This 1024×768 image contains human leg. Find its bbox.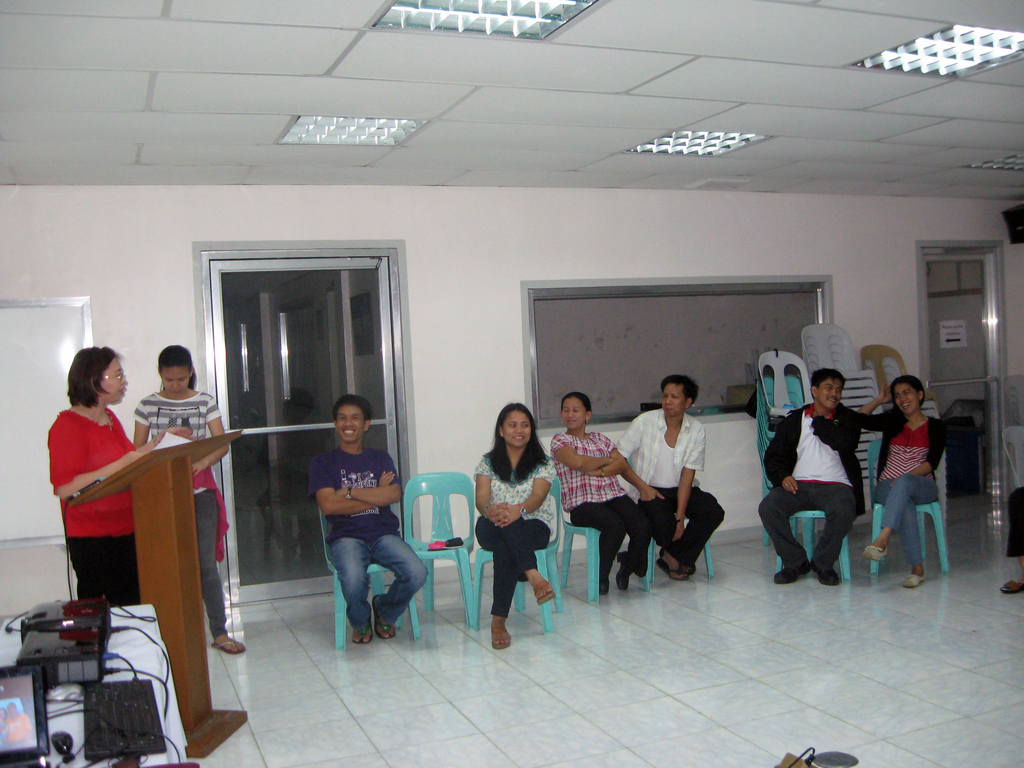
<box>474,512,556,607</box>.
